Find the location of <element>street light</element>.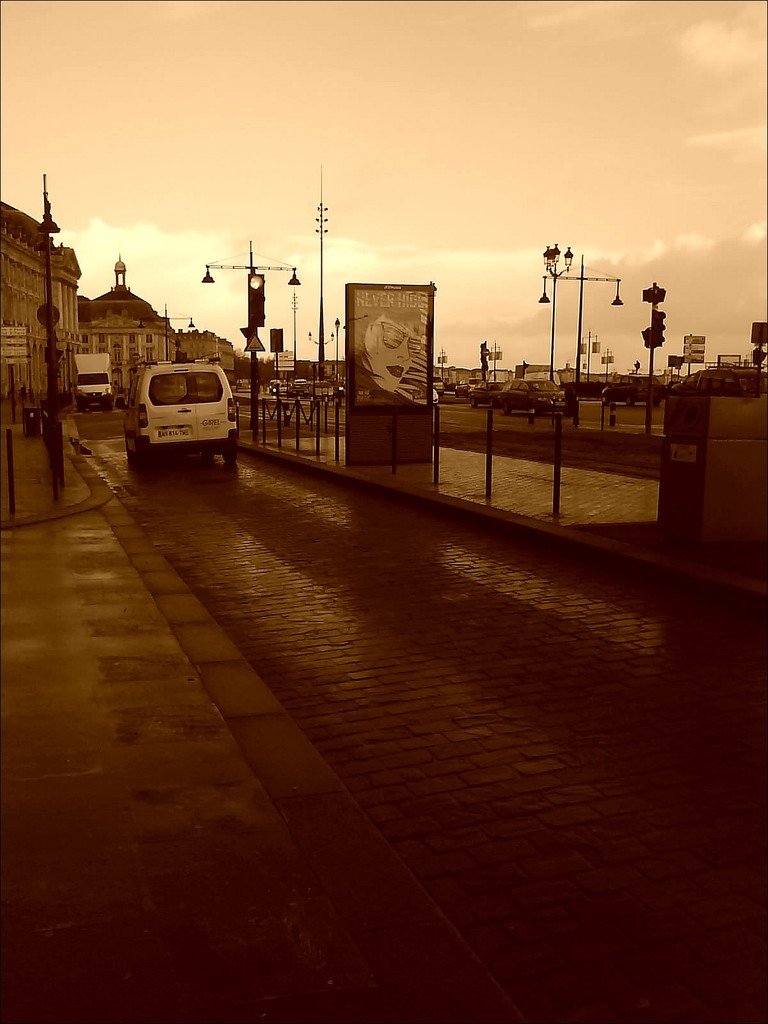
Location: [x1=543, y1=237, x2=576, y2=381].
